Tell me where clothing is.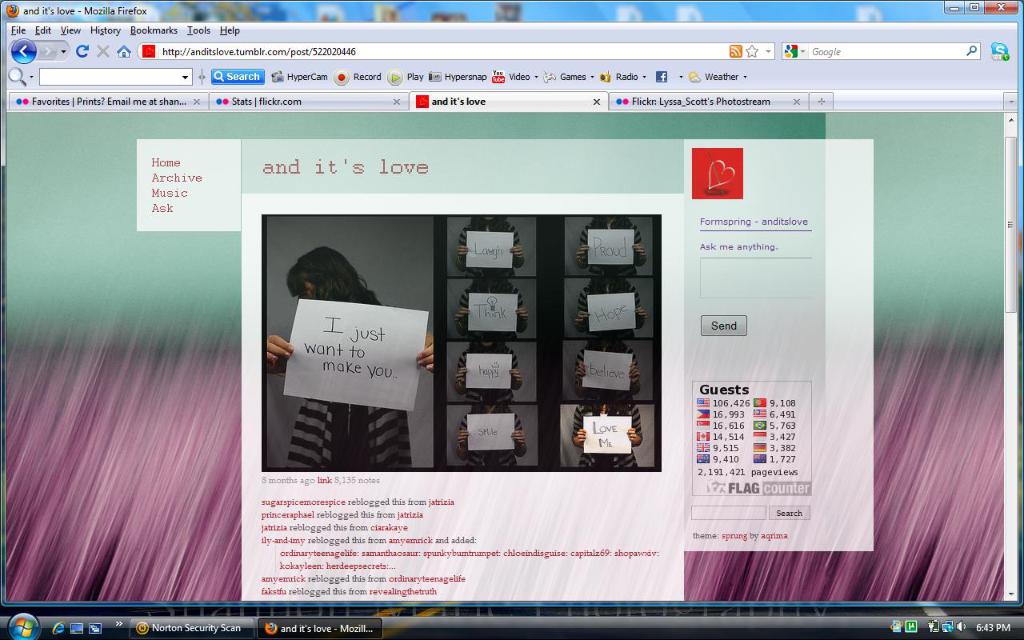
clothing is at [left=454, top=280, right=522, bottom=338].
